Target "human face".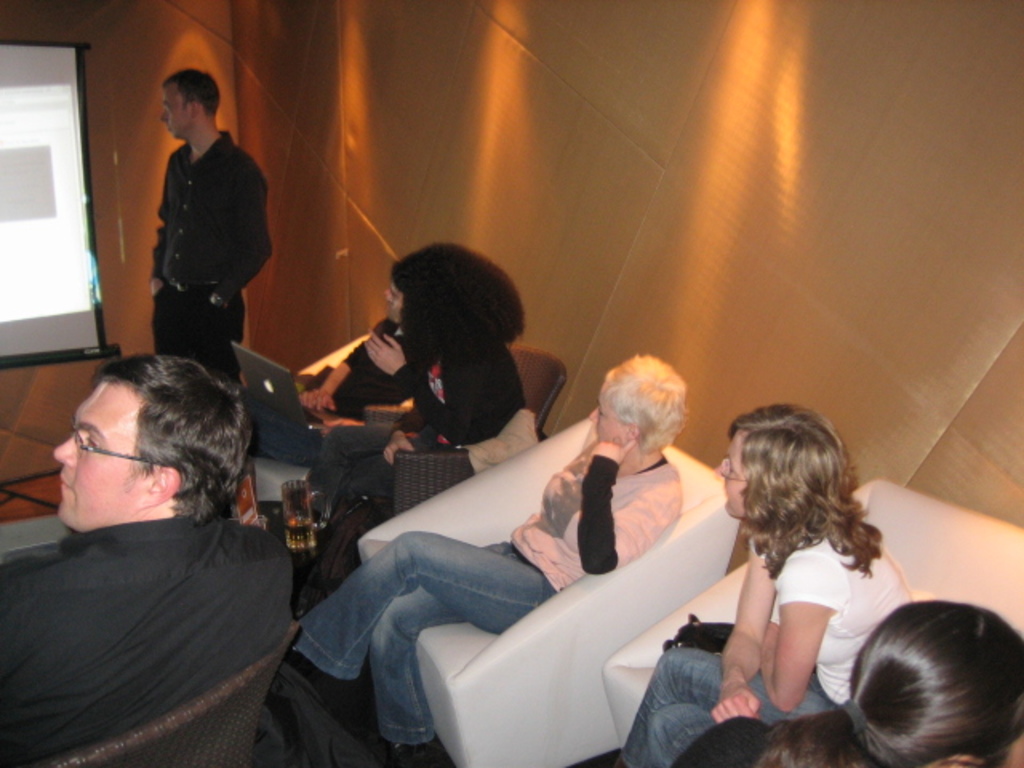
Target region: <bbox>53, 386, 149, 536</bbox>.
